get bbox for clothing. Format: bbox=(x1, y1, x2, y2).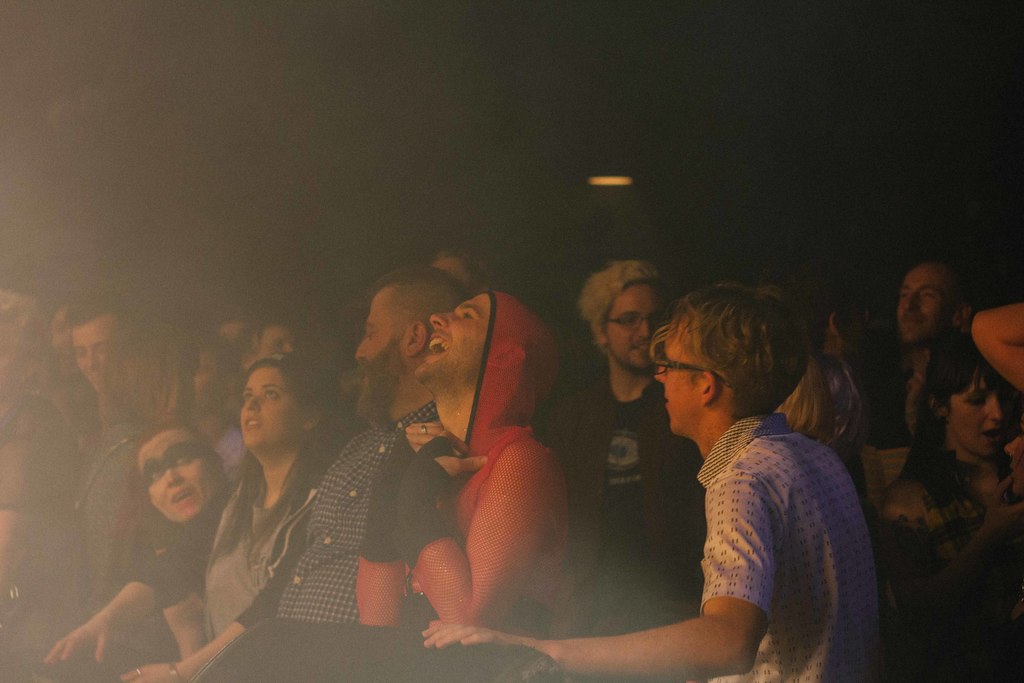
bbox=(653, 383, 868, 648).
